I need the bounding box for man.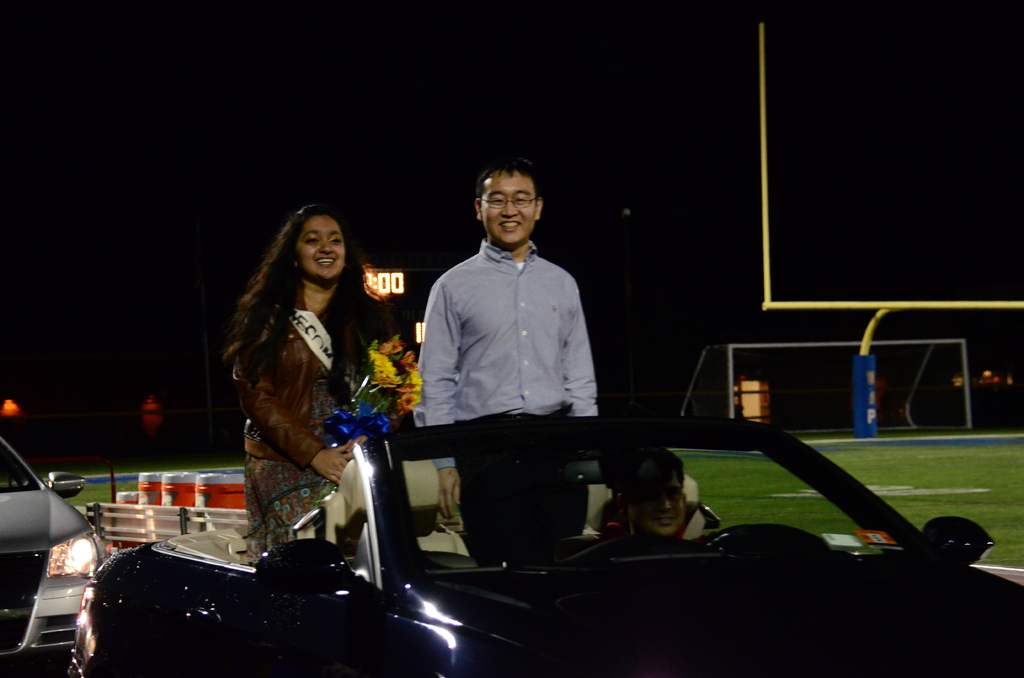
Here it is: region(400, 161, 605, 485).
